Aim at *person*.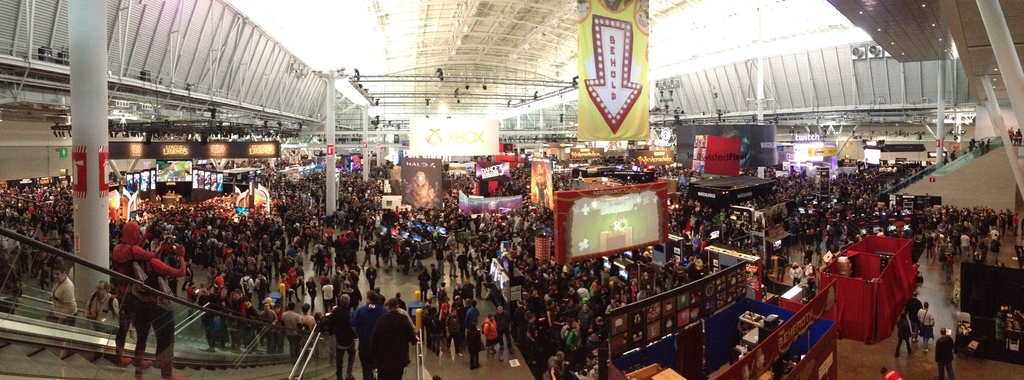
Aimed at detection(106, 217, 167, 366).
